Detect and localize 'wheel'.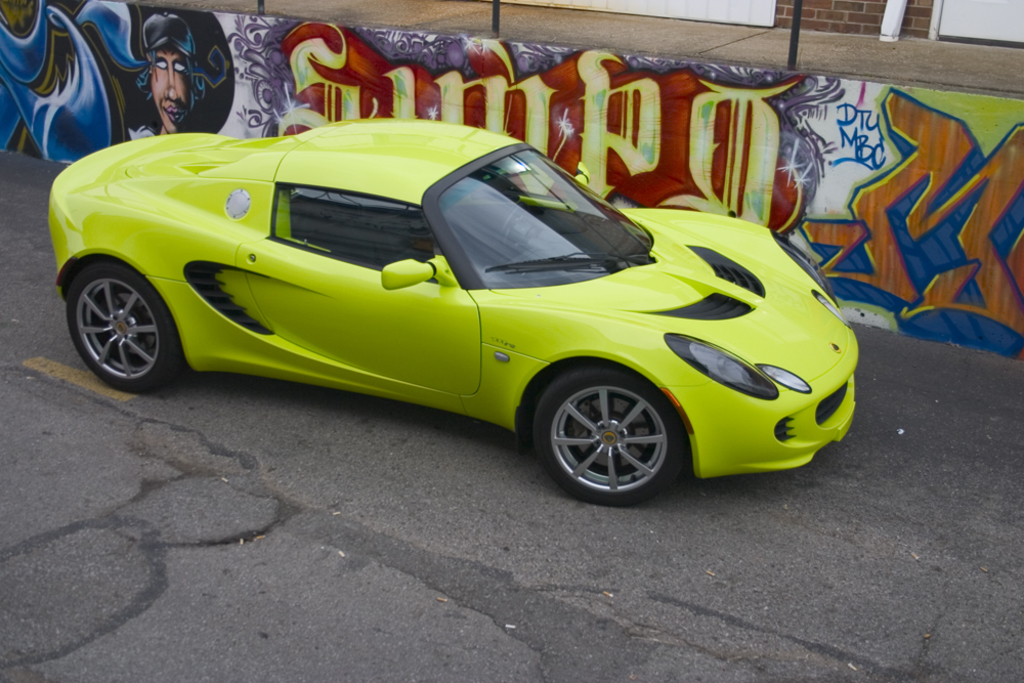
Localized at crop(61, 252, 177, 391).
